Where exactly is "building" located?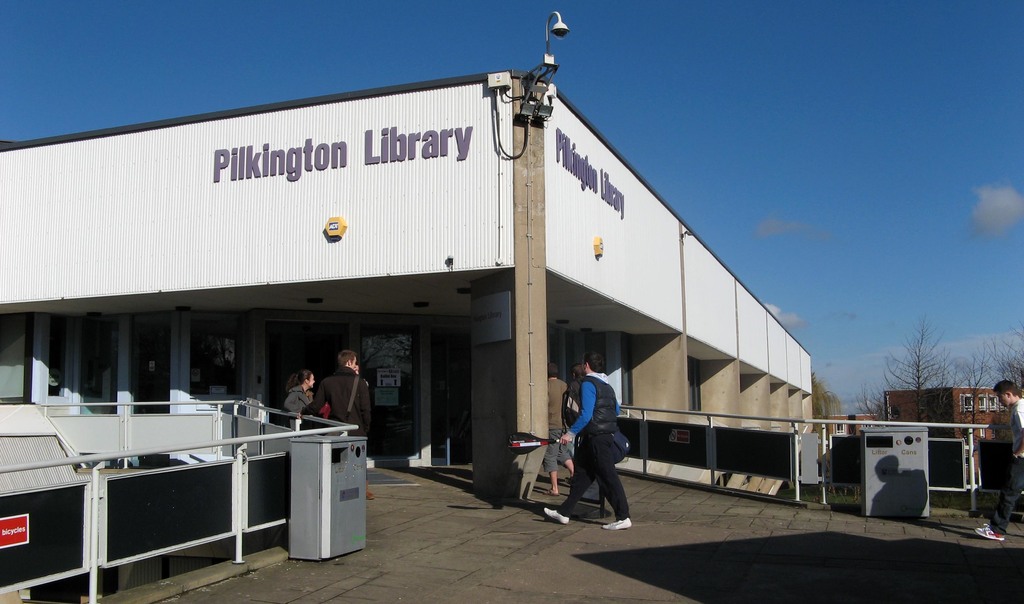
Its bounding box is x1=0, y1=67, x2=812, y2=502.
